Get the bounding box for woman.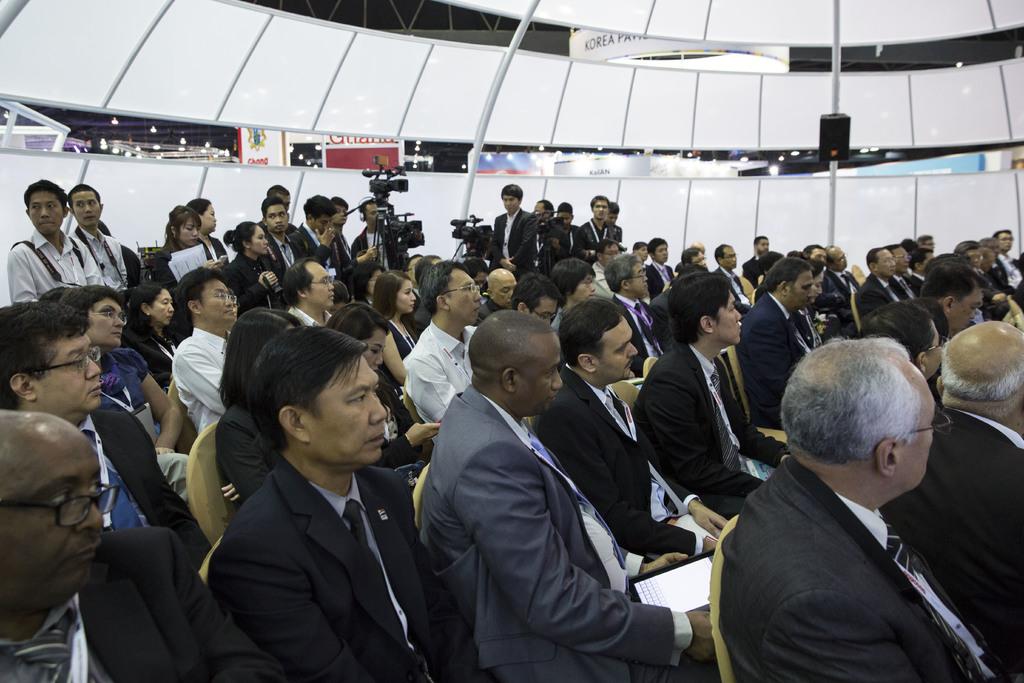
<box>352,260,382,308</box>.
